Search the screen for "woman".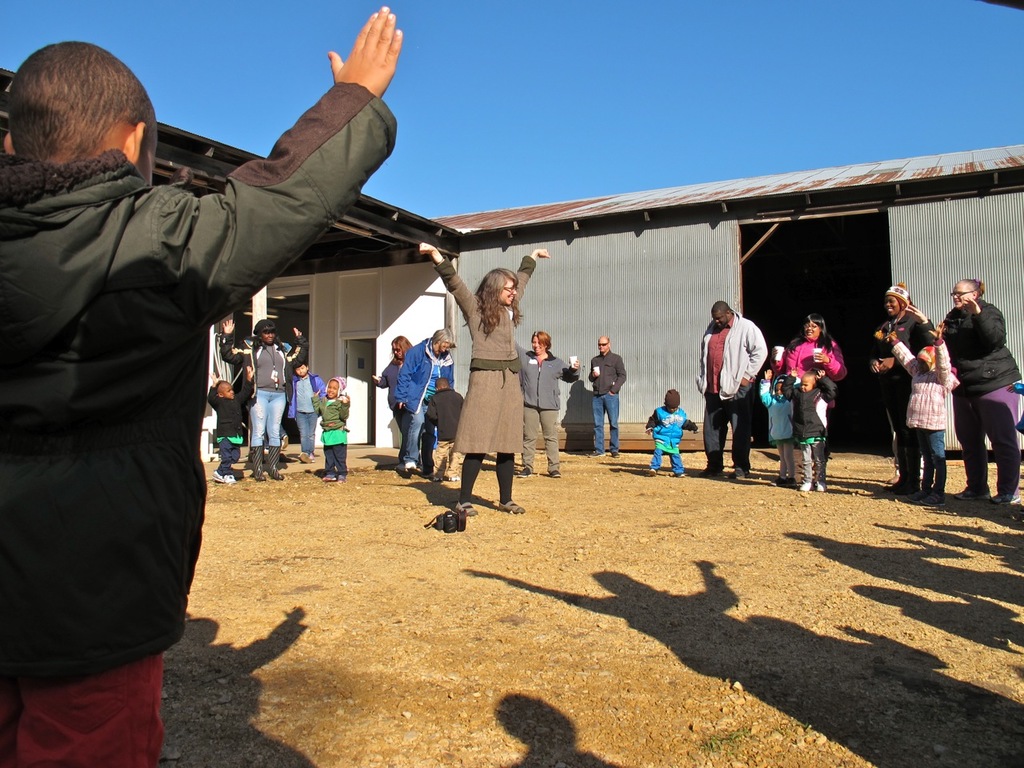
Found at l=510, t=330, r=581, b=475.
